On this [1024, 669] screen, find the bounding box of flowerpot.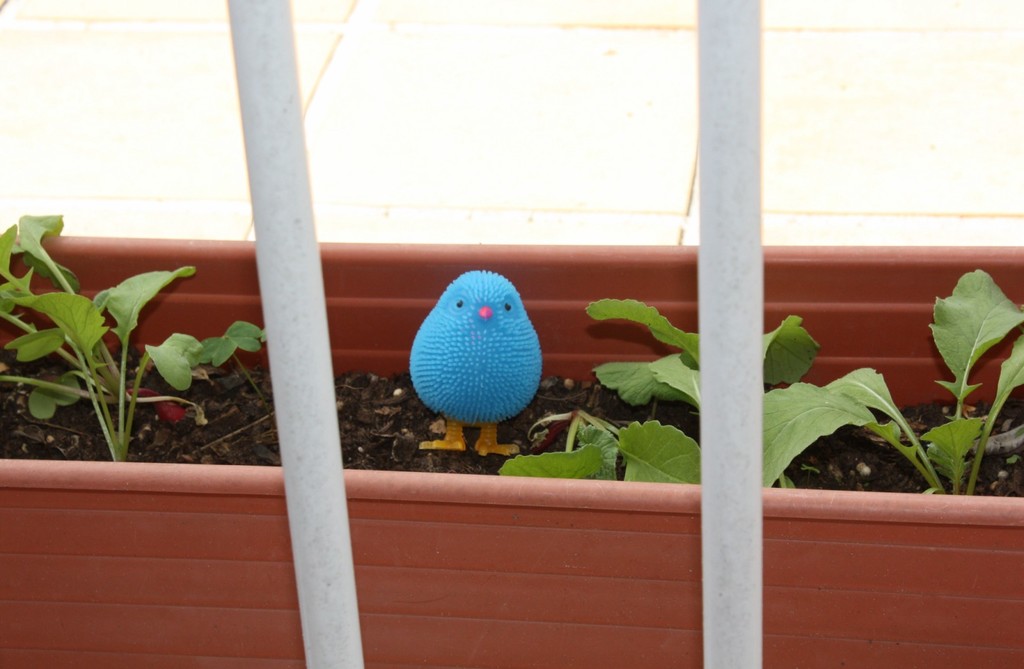
Bounding box: 0, 216, 1023, 668.
